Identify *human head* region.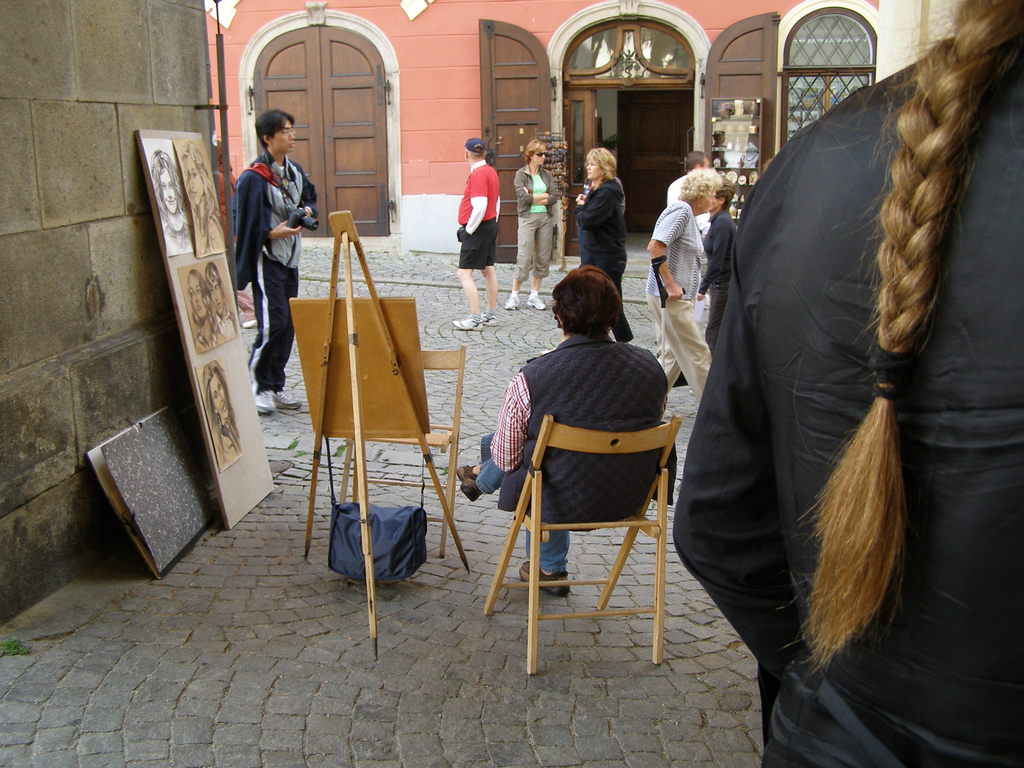
Region: 585, 143, 621, 181.
